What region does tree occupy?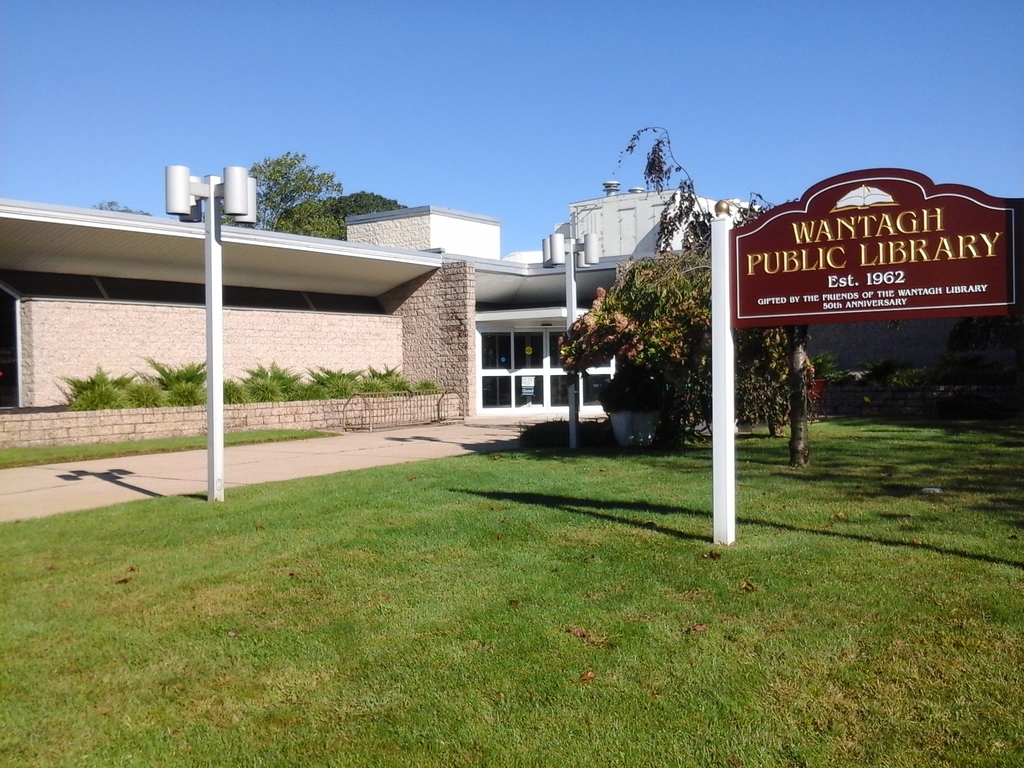
(550, 122, 814, 468).
